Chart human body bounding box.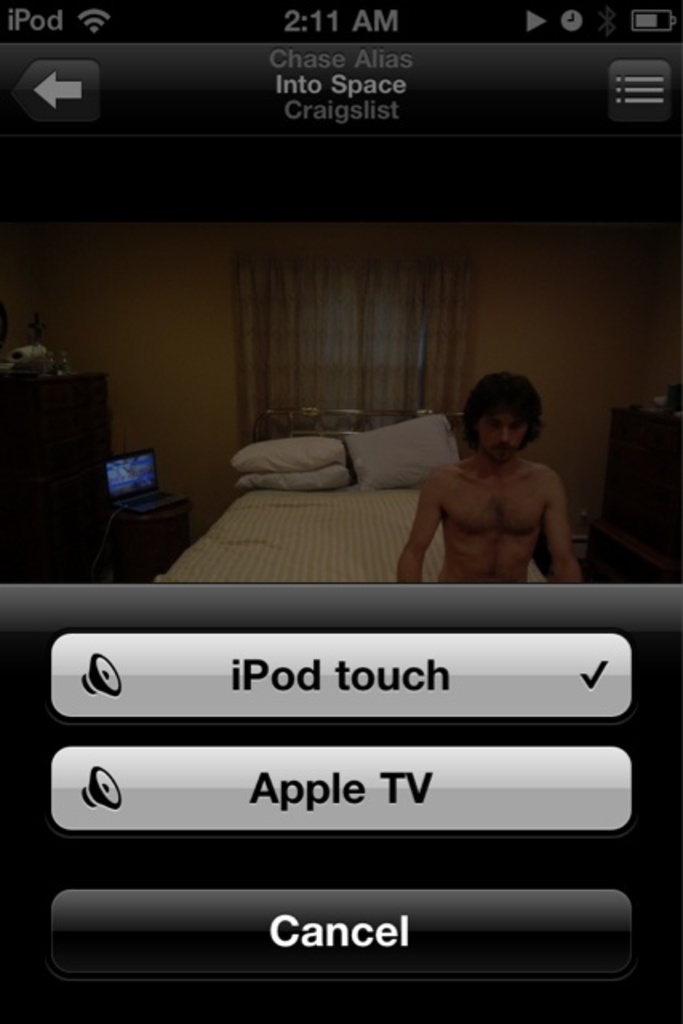
Charted: l=395, t=378, r=584, b=581.
